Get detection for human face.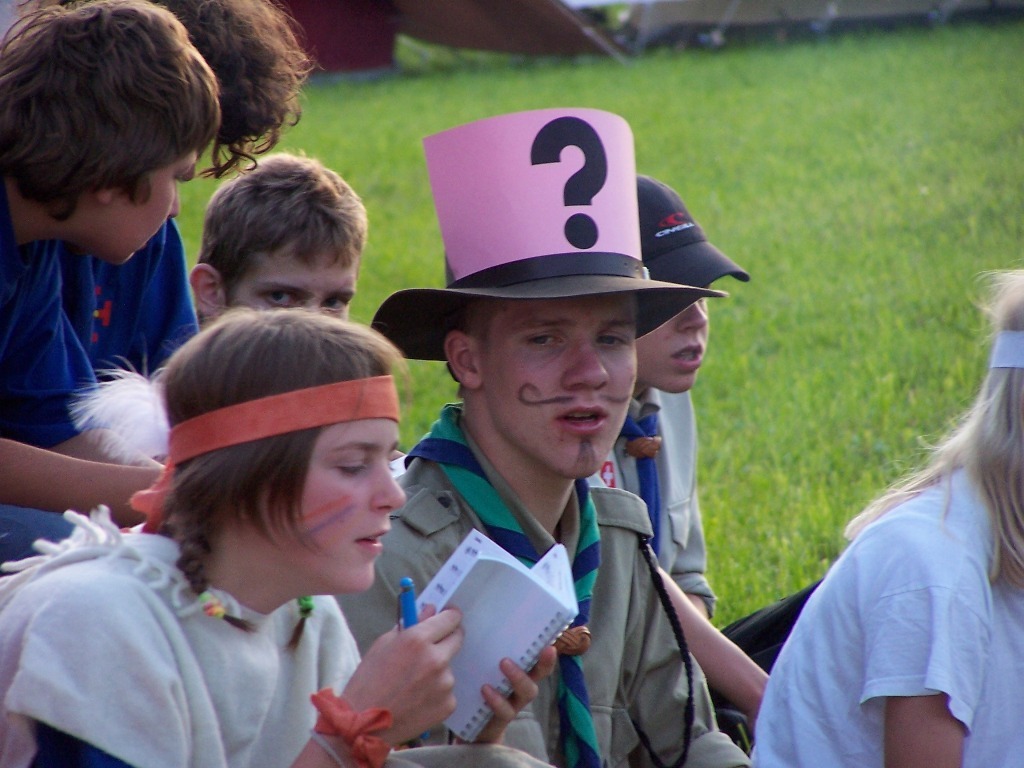
Detection: bbox=(234, 245, 358, 309).
